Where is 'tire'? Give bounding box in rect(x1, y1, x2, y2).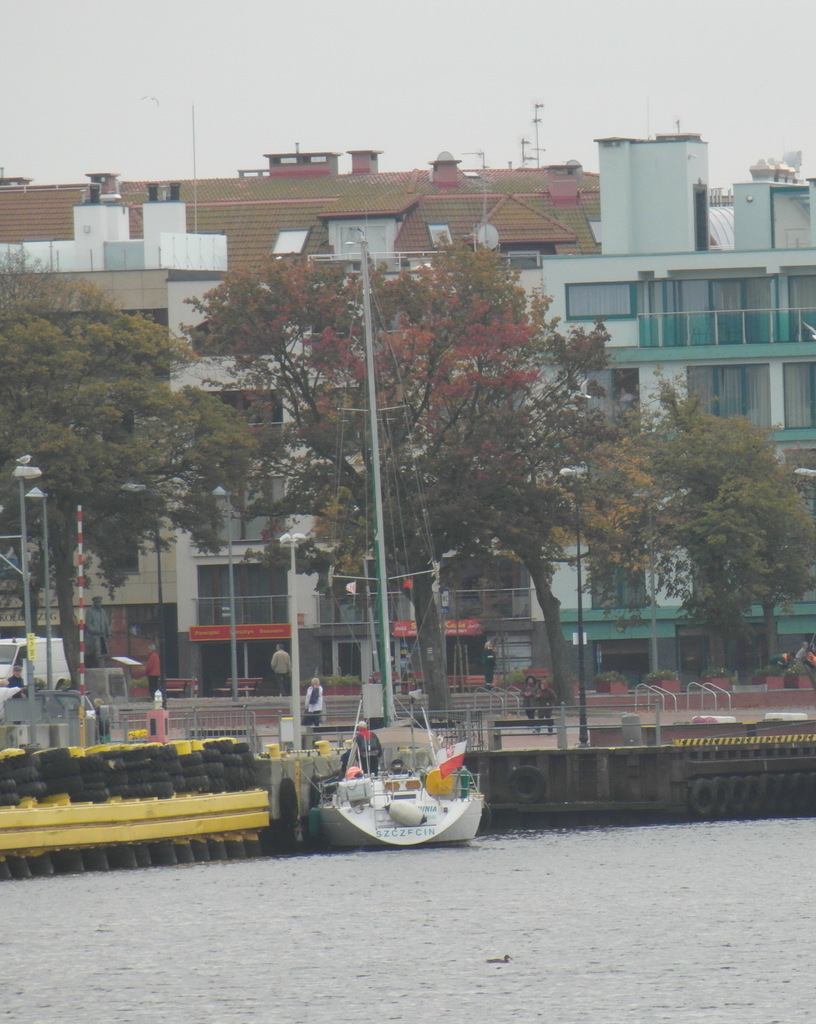
rect(278, 780, 299, 824).
